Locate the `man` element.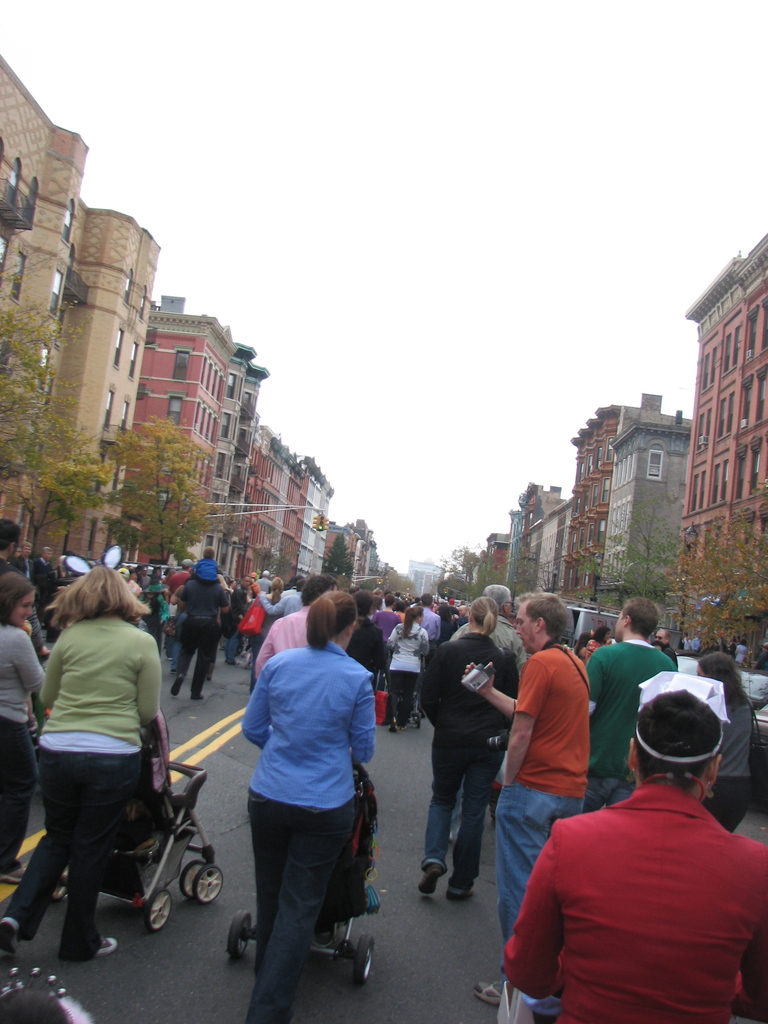
Element bbox: pyautogui.locateOnScreen(167, 570, 239, 703).
